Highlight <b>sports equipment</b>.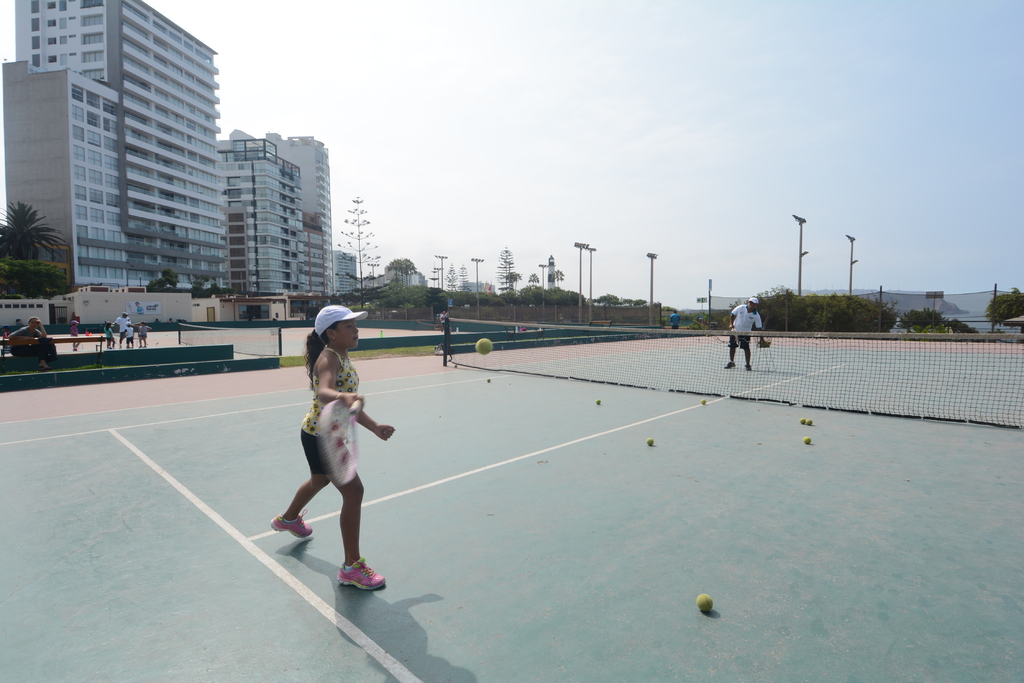
Highlighted region: crop(803, 435, 812, 446).
